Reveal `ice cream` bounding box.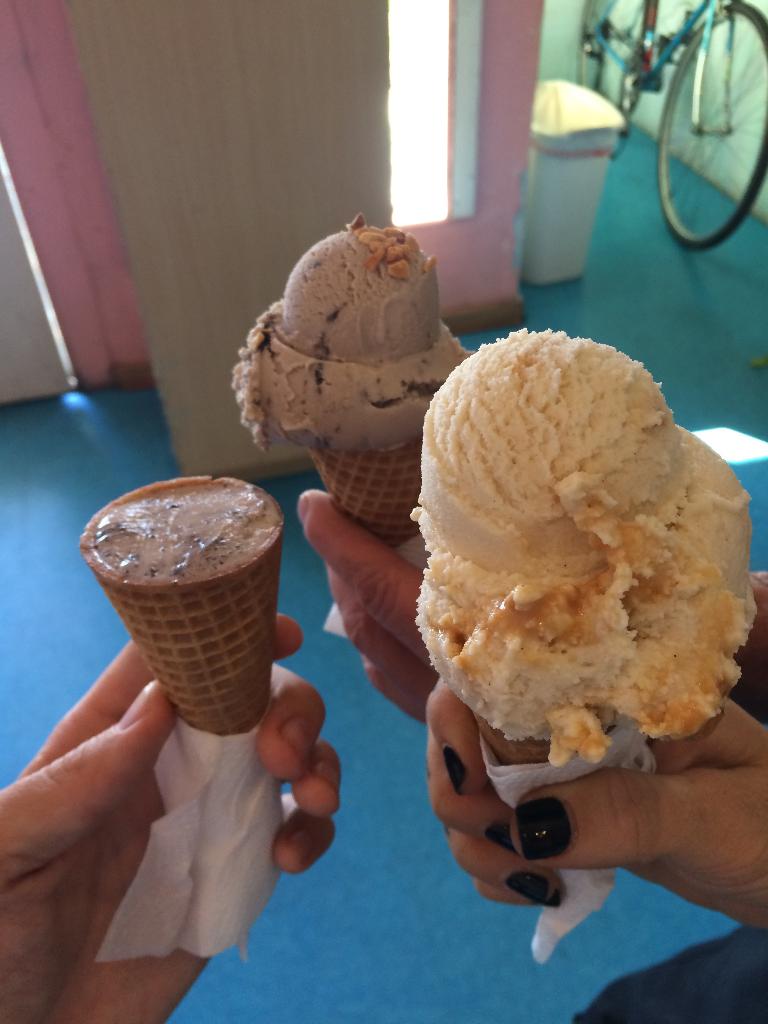
Revealed: rect(81, 468, 287, 736).
